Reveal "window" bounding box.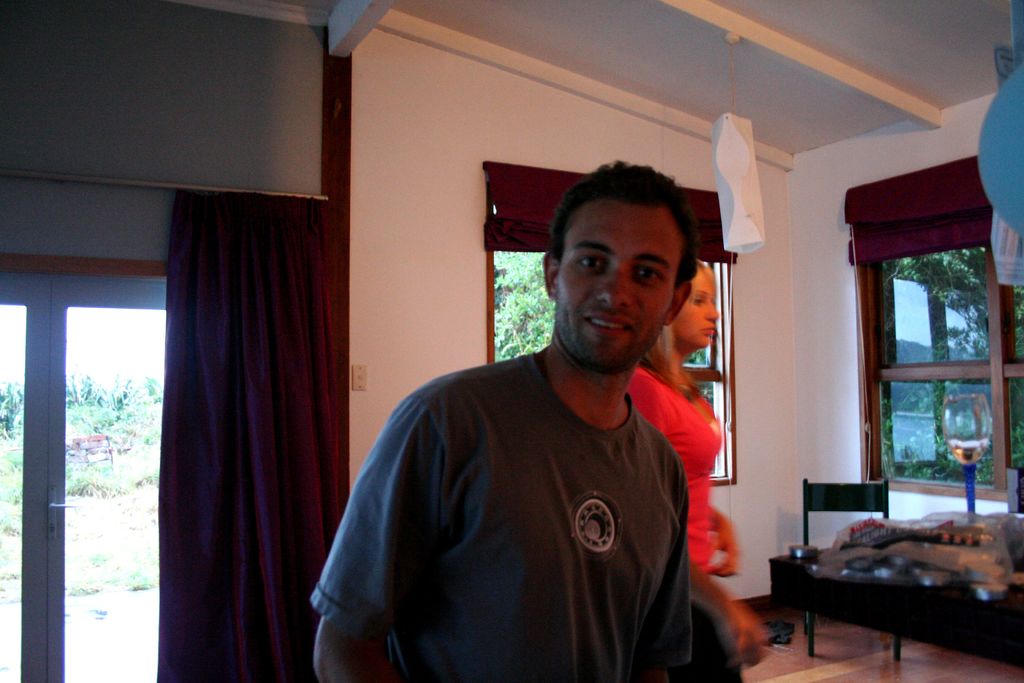
Revealed: detection(881, 225, 1018, 487).
